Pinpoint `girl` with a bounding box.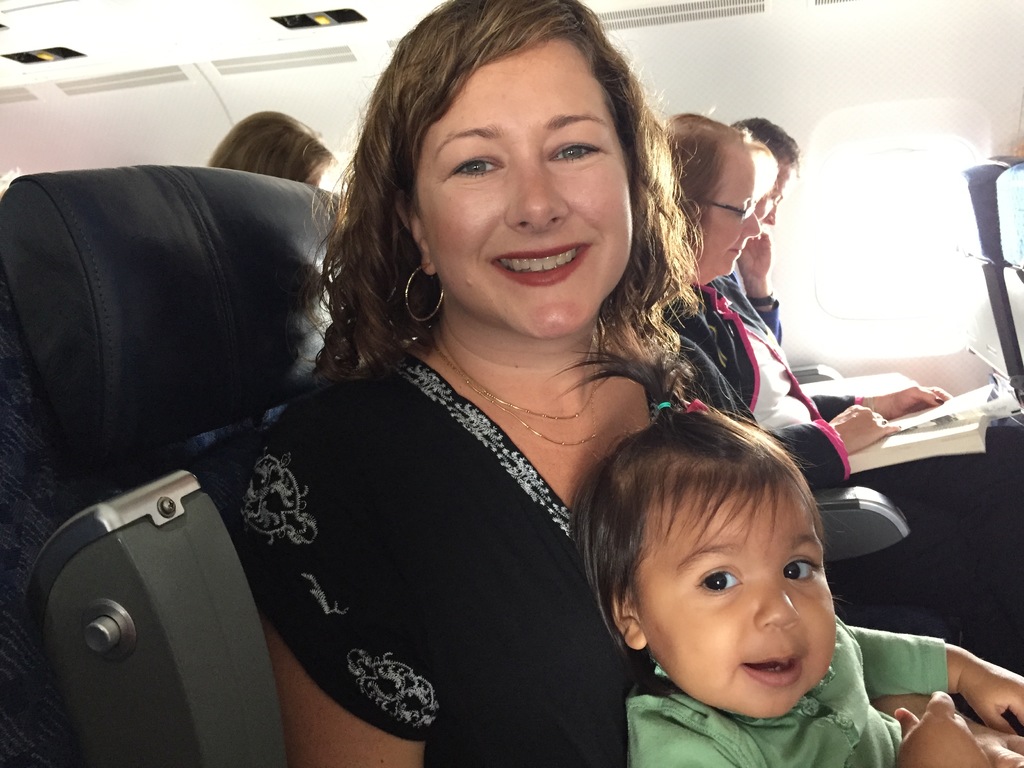
226/0/720/767.
